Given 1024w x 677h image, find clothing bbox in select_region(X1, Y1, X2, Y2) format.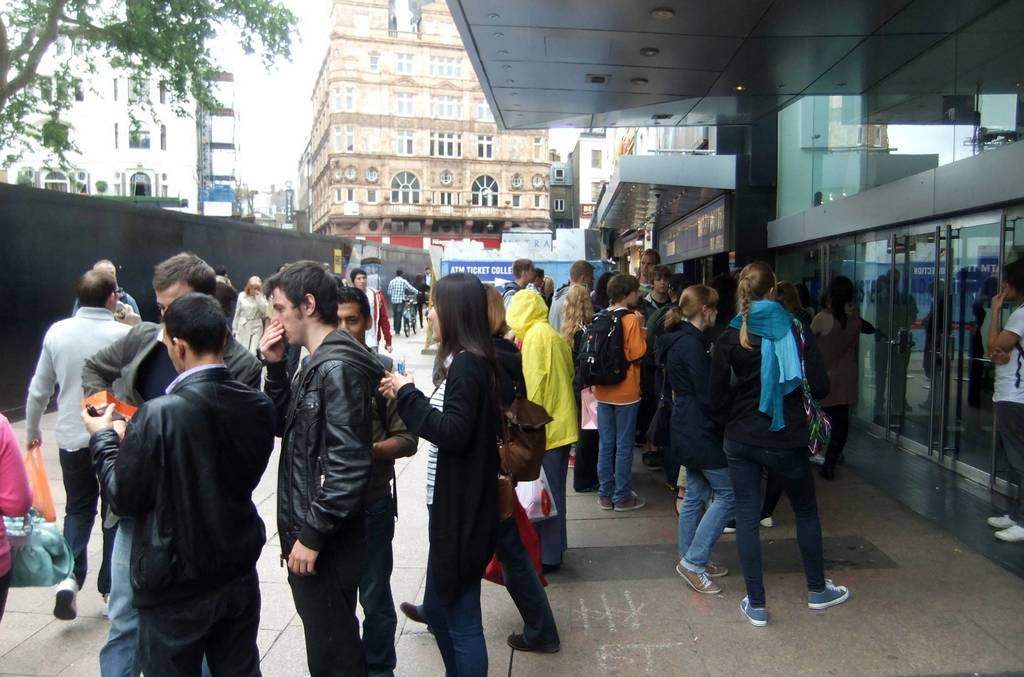
select_region(281, 327, 387, 676).
